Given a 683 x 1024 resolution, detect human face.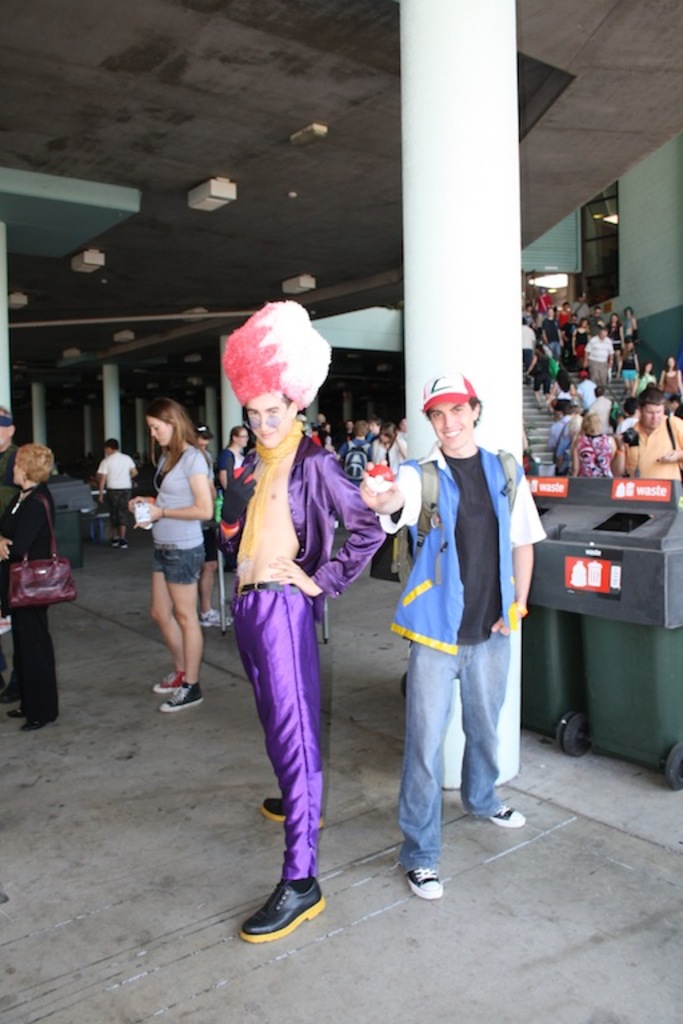
[396,413,410,435].
